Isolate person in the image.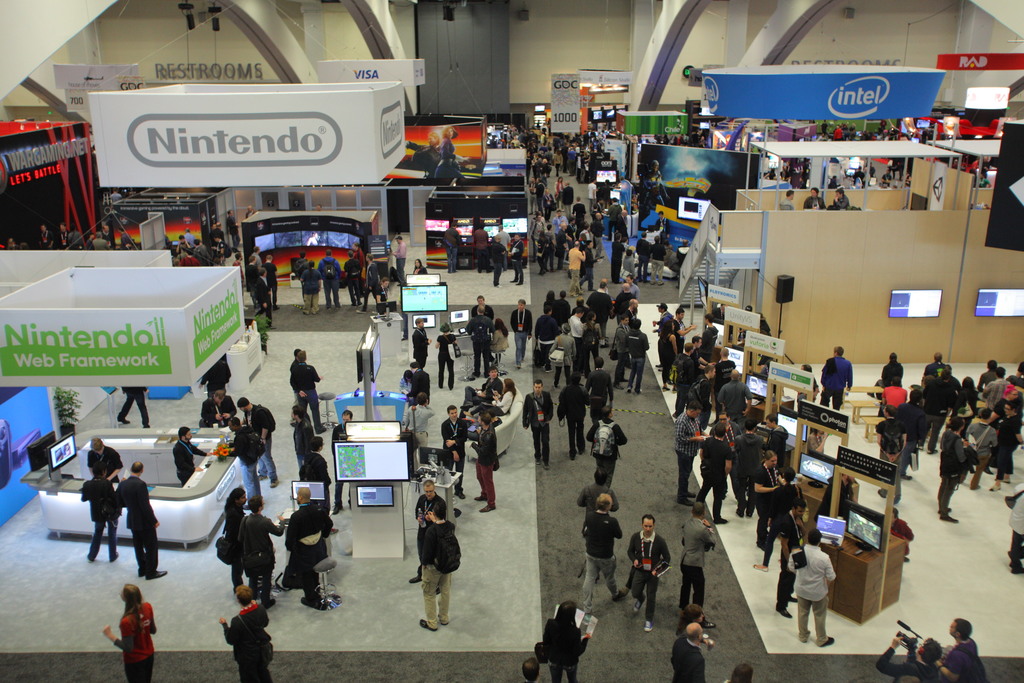
Isolated region: locate(401, 490, 456, 632).
